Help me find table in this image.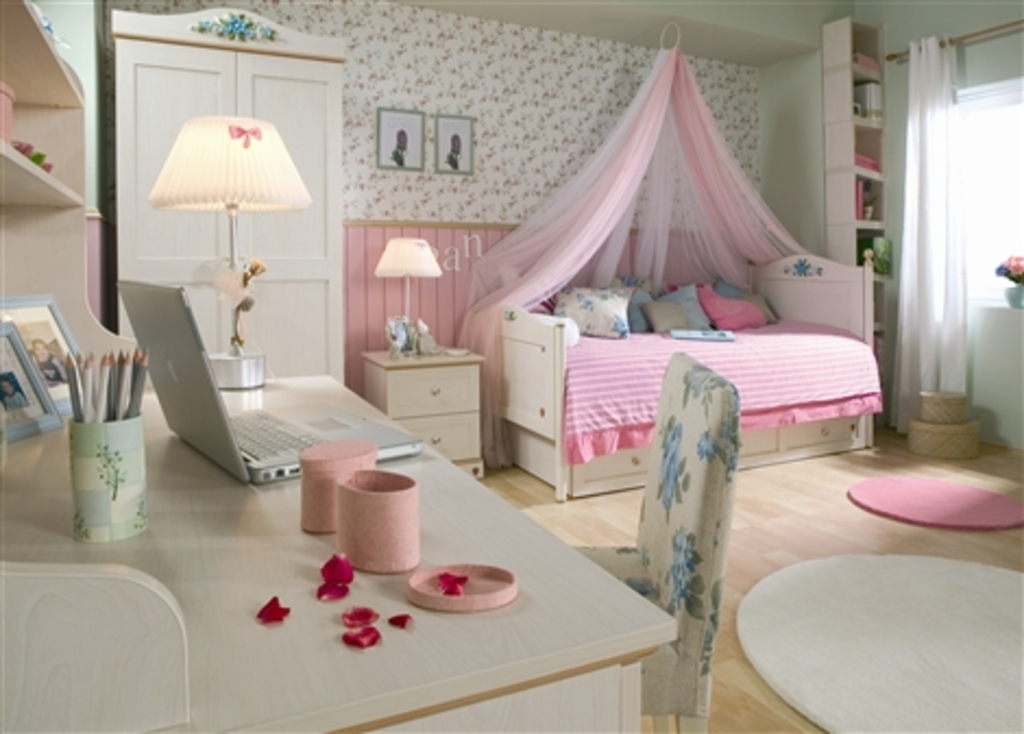
Found it: locate(0, 375, 680, 732).
